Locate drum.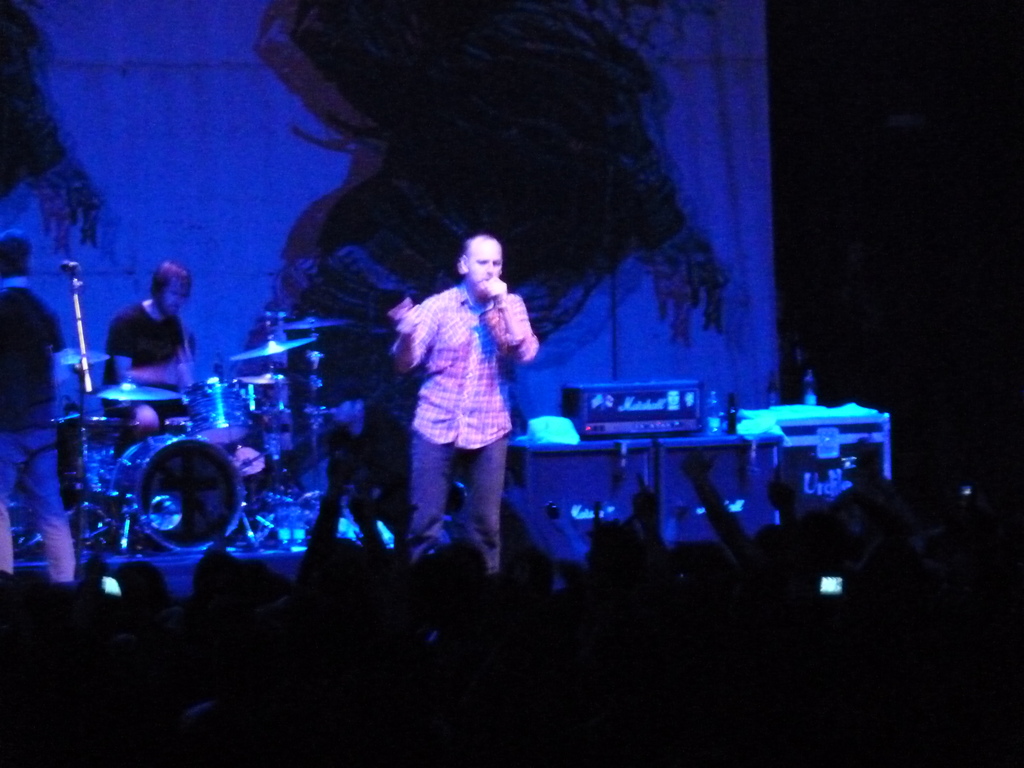
Bounding box: pyautogui.locateOnScreen(110, 435, 246, 549).
